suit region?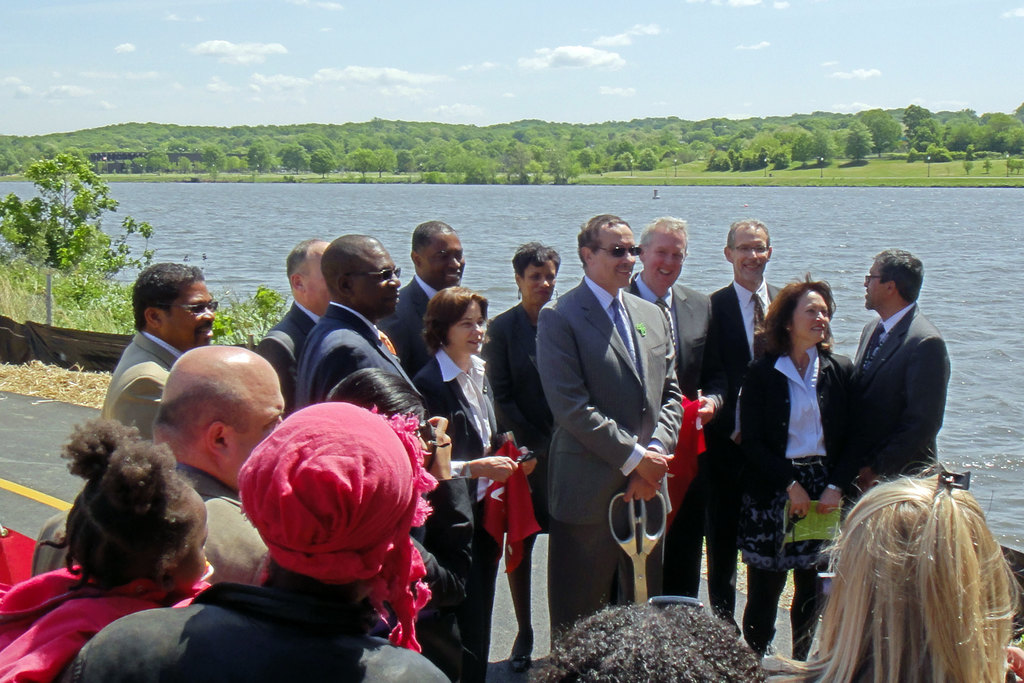
104:332:175:456
